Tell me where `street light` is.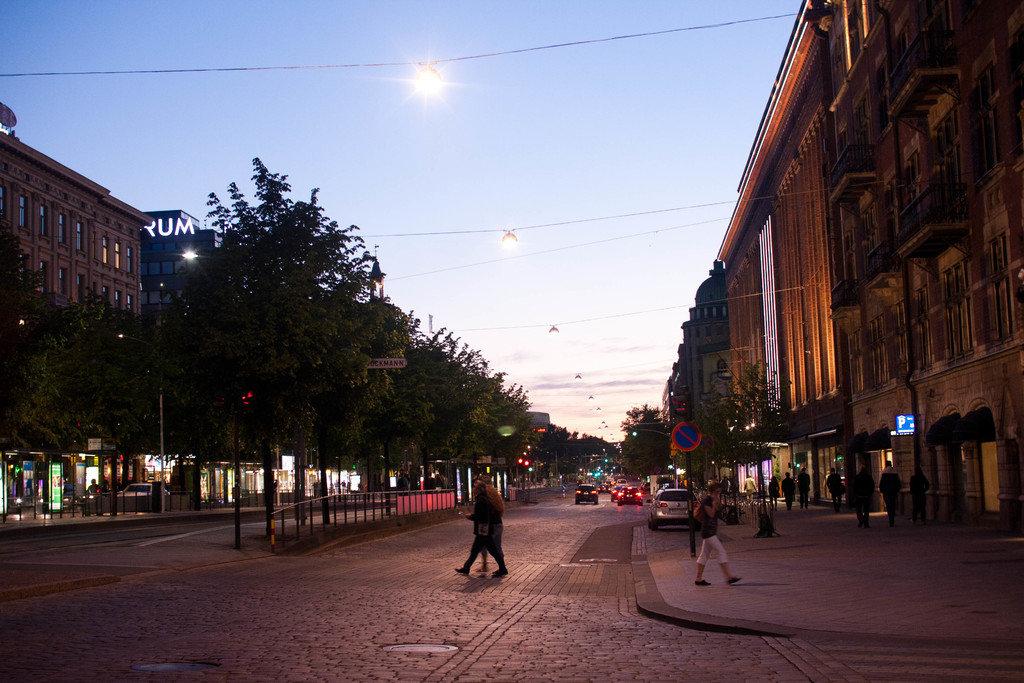
`street light` is at {"left": 502, "top": 232, "right": 516, "bottom": 249}.
